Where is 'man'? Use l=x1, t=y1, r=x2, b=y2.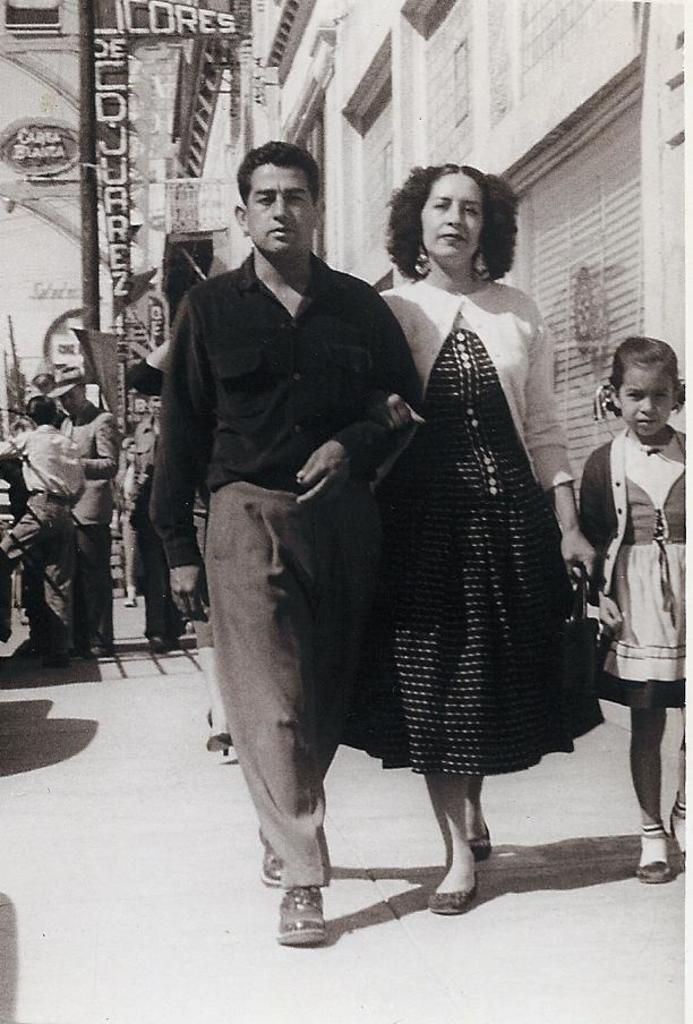
l=121, t=387, r=177, b=643.
